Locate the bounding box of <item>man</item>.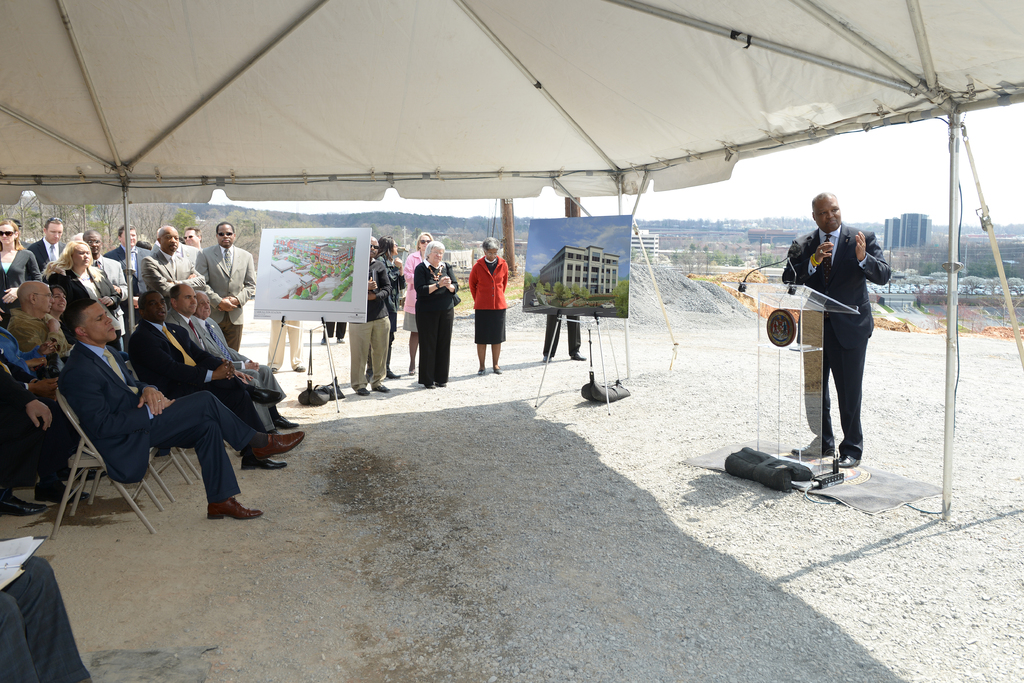
Bounding box: x1=165, y1=282, x2=282, y2=432.
